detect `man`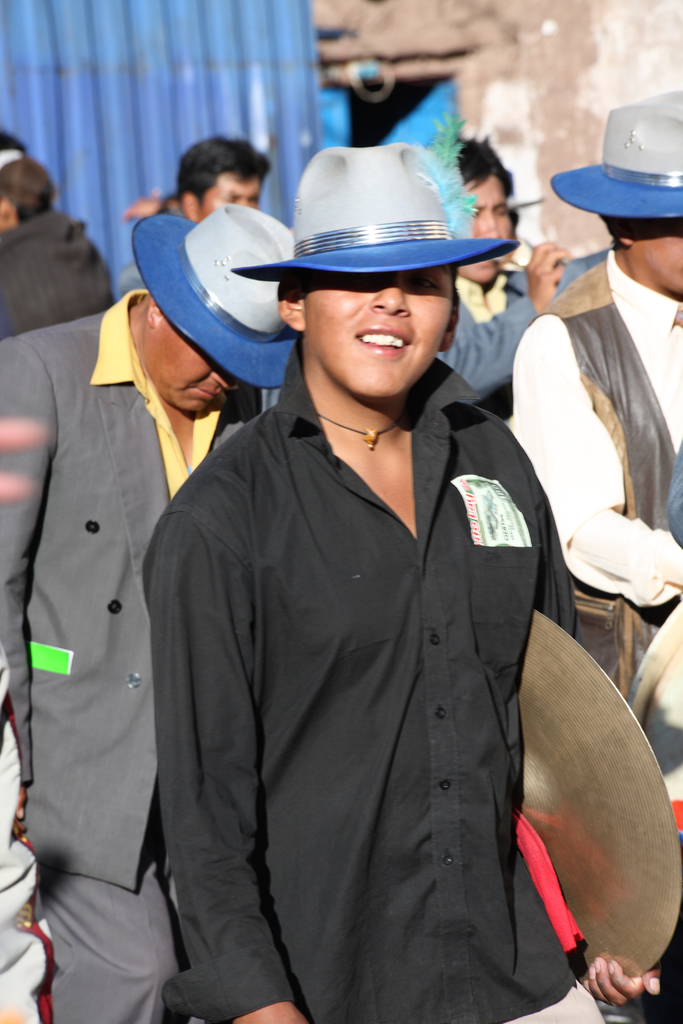
bbox=[0, 155, 111, 337]
